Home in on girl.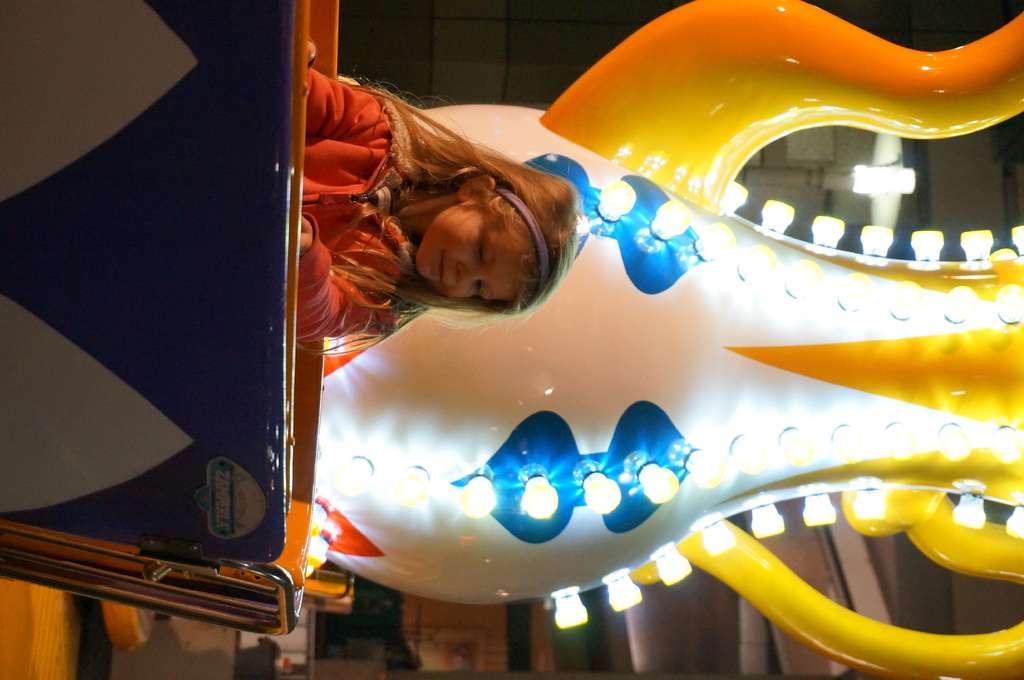
Homed in at box(280, 58, 609, 404).
